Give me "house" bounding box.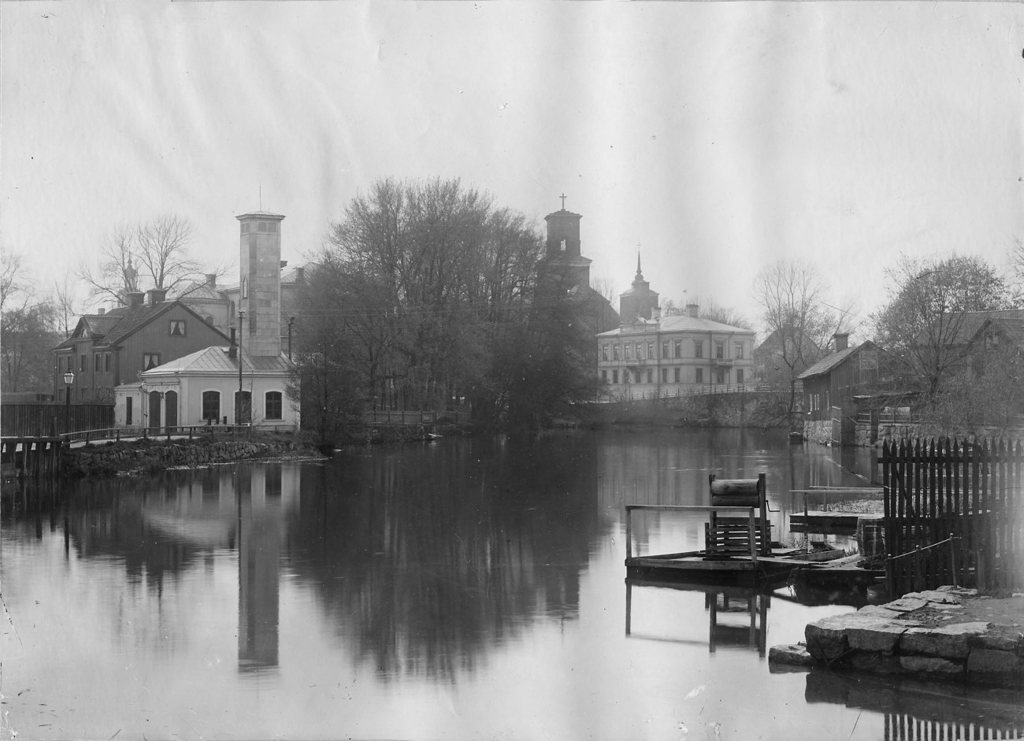
region(117, 202, 340, 450).
